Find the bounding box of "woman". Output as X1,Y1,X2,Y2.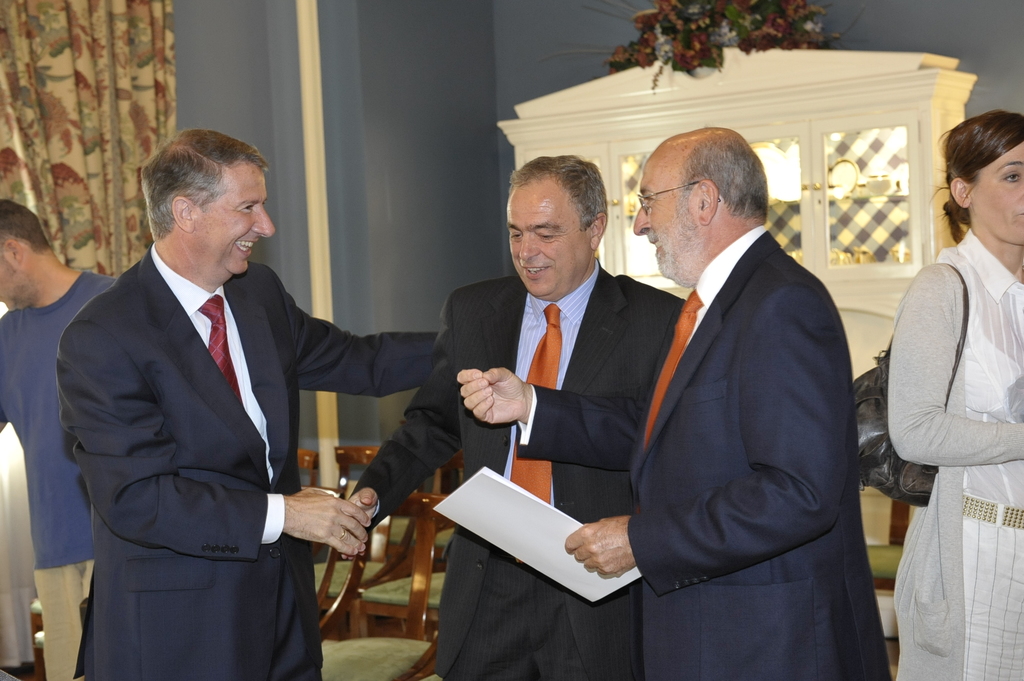
895,111,1023,680.
